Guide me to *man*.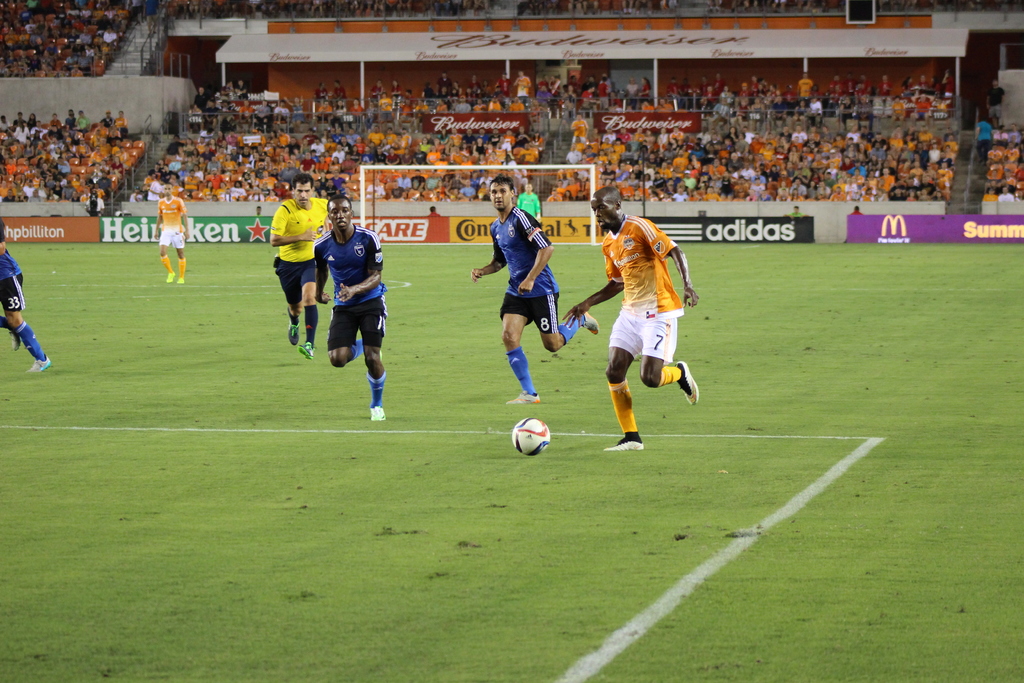
Guidance: 915,92,932,116.
